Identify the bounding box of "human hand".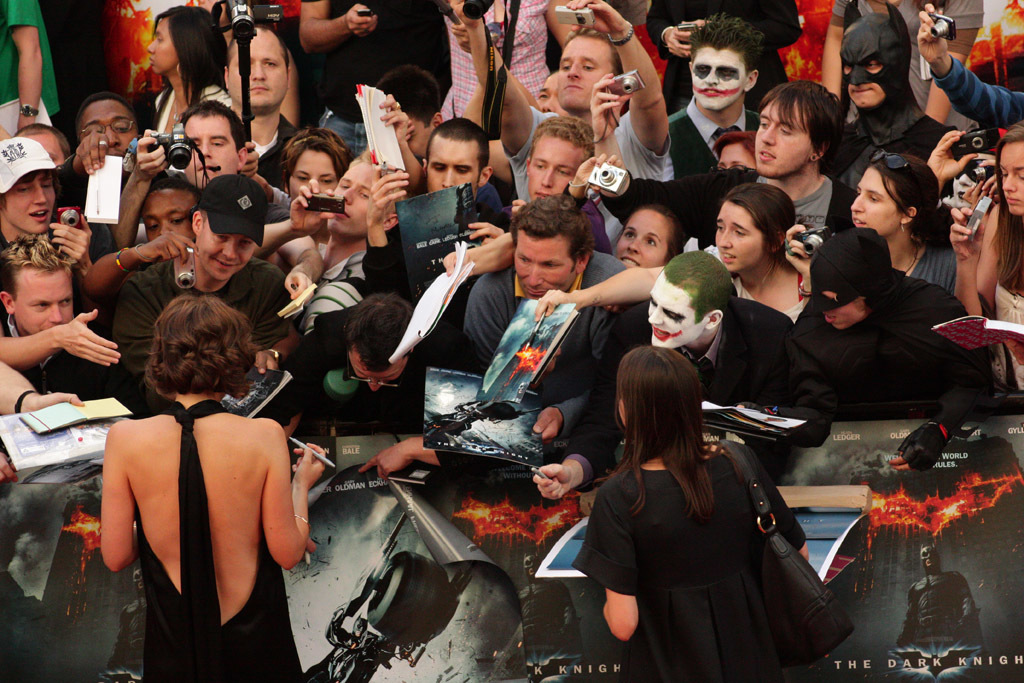
[376, 93, 411, 143].
